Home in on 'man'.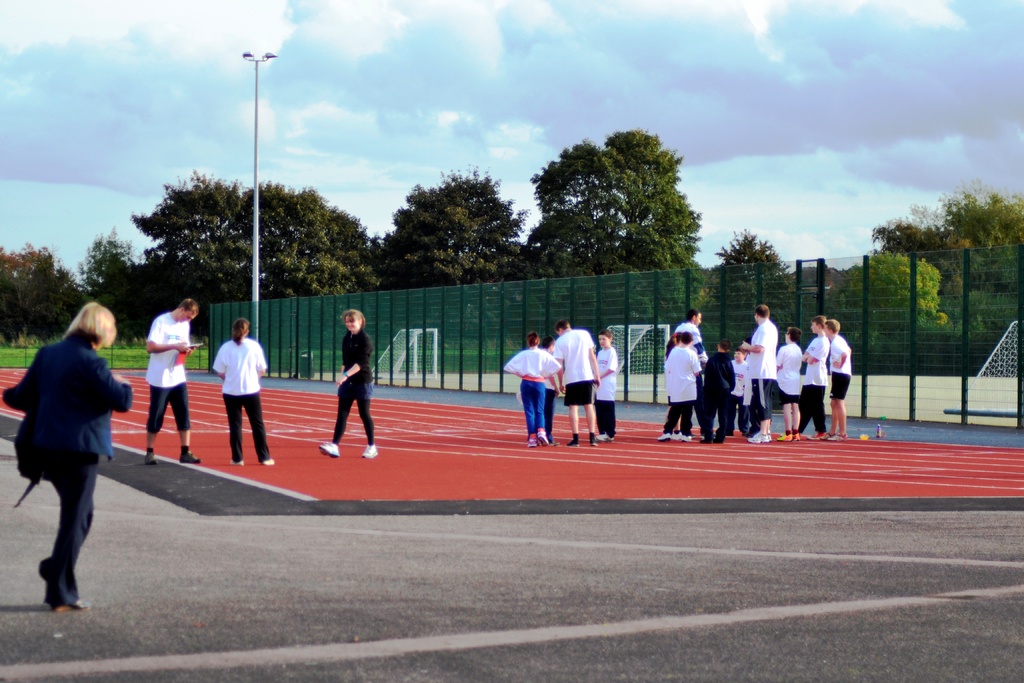
Homed in at 557 315 608 451.
